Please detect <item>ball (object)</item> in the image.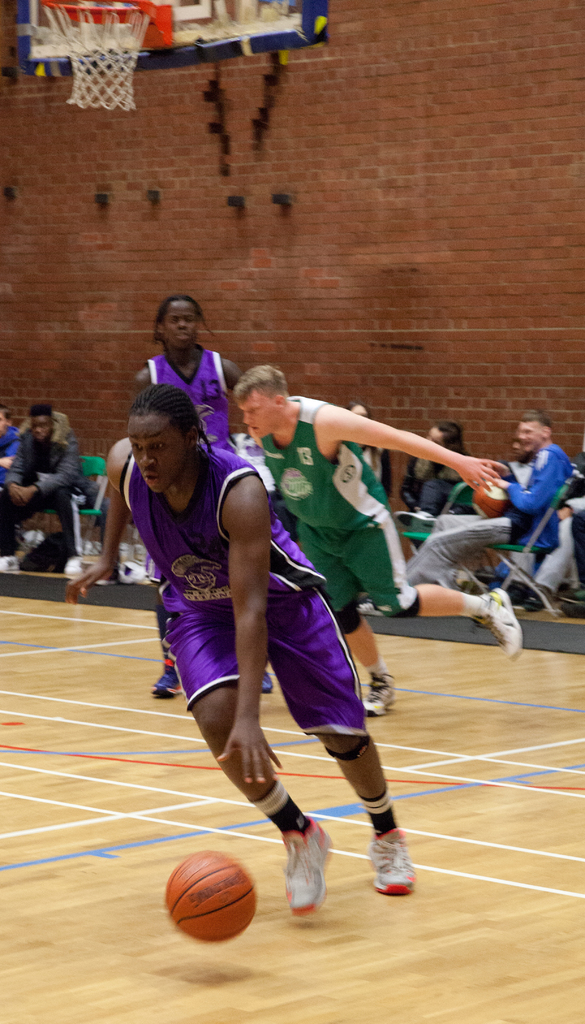
(left=163, top=850, right=259, bottom=944).
